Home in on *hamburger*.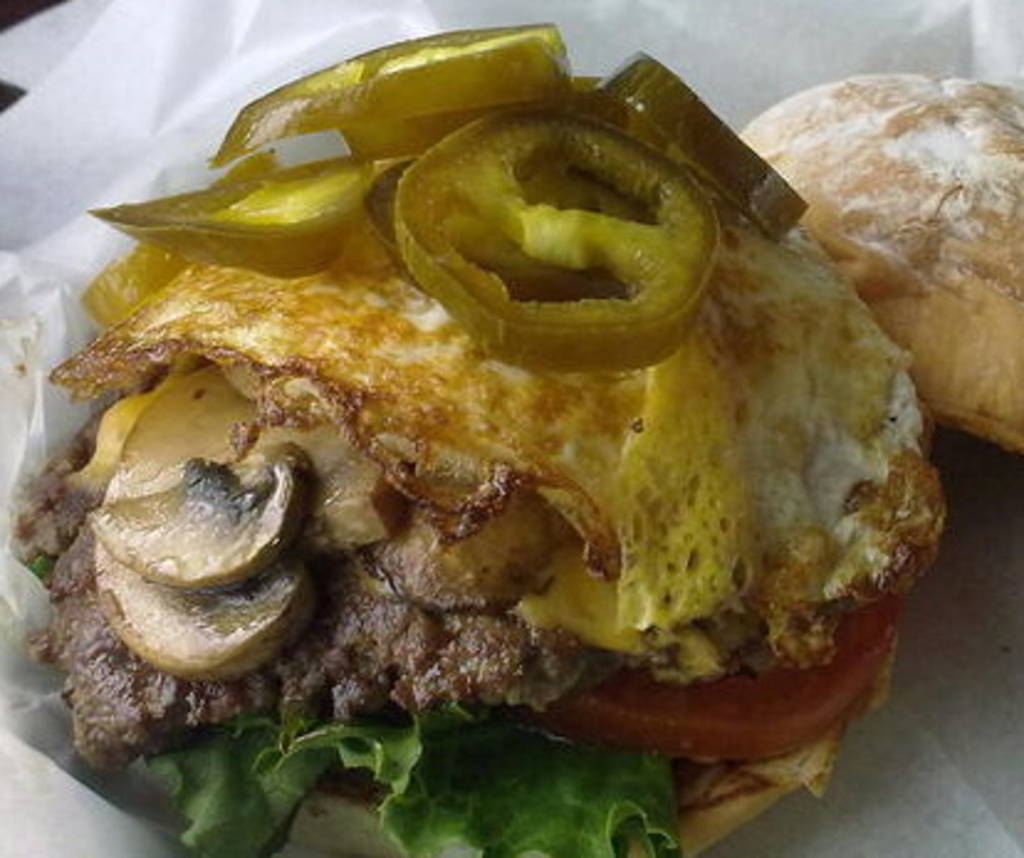
Homed in at [0,22,942,856].
